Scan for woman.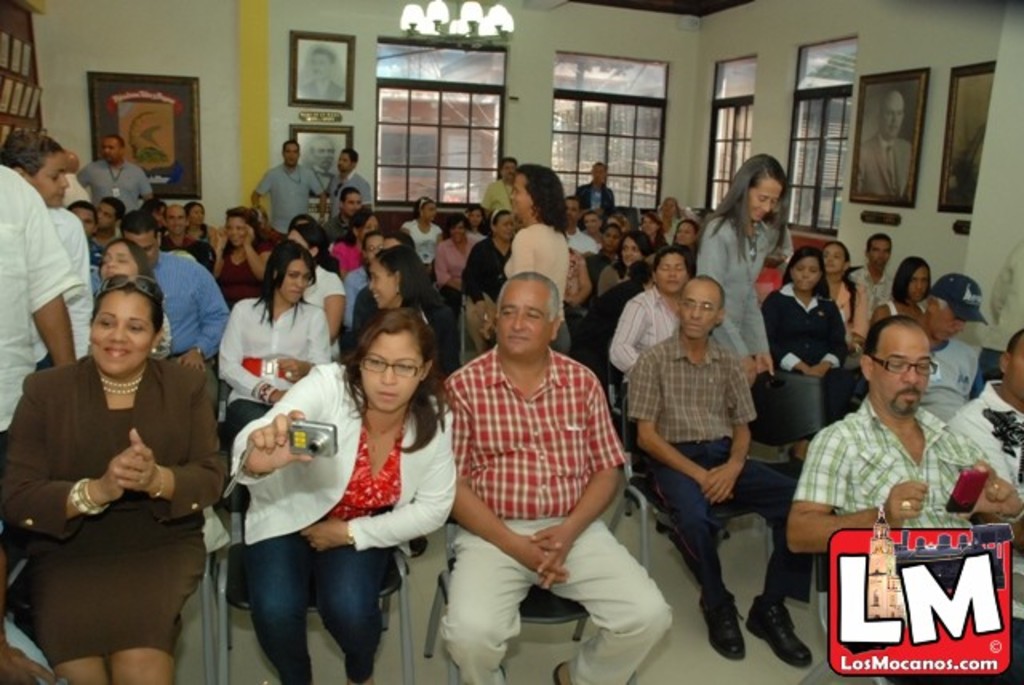
Scan result: 821/240/872/365.
